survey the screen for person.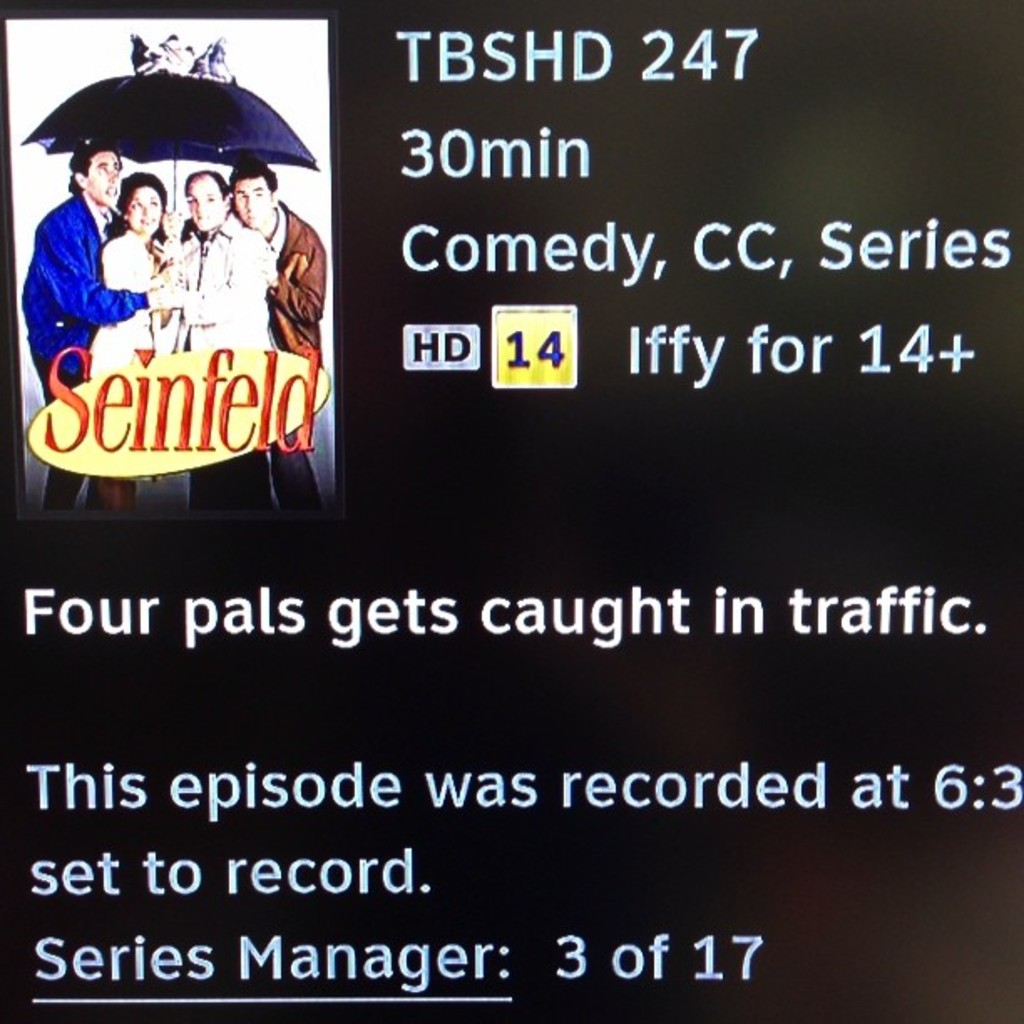
Survey found: l=159, t=171, r=276, b=507.
